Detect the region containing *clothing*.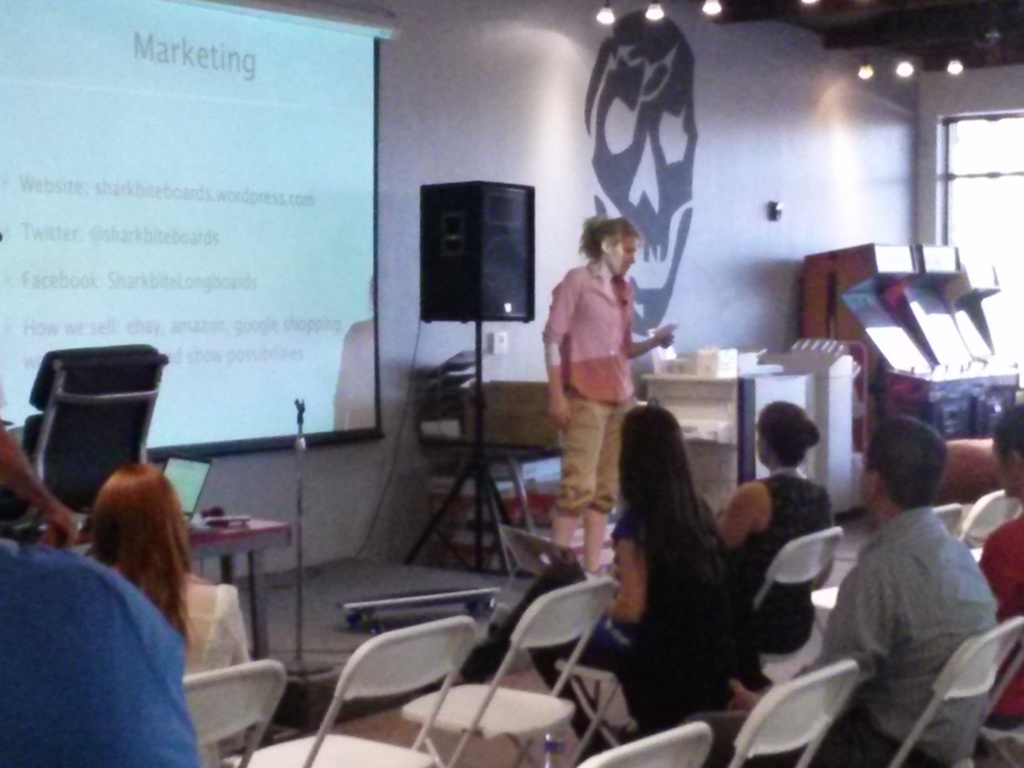
x1=540, y1=264, x2=637, y2=518.
